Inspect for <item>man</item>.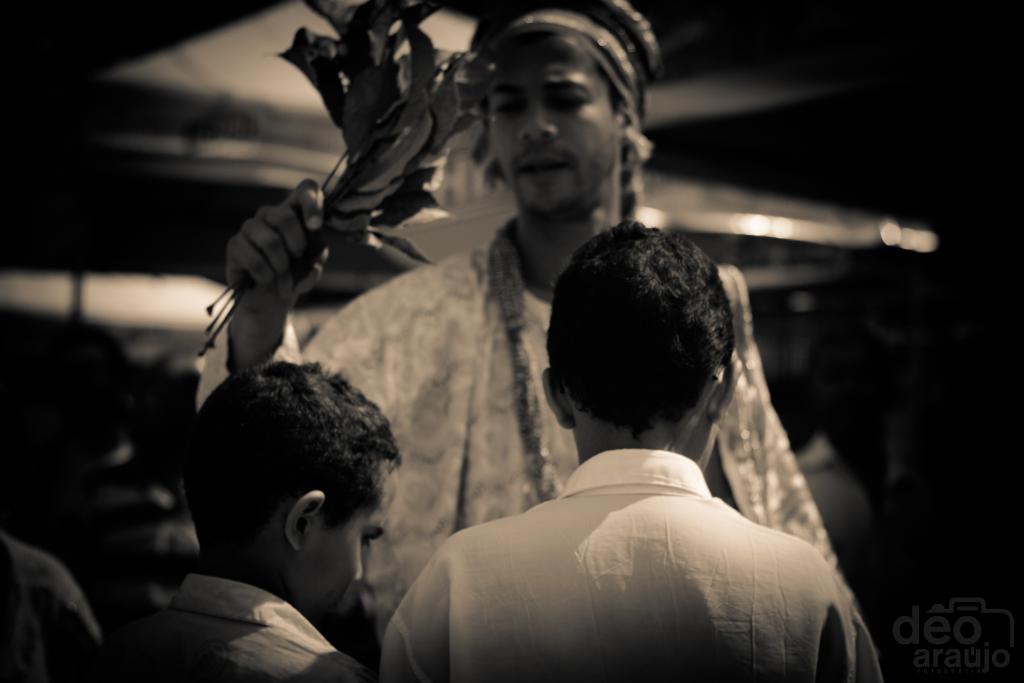
Inspection: 220, 0, 836, 641.
